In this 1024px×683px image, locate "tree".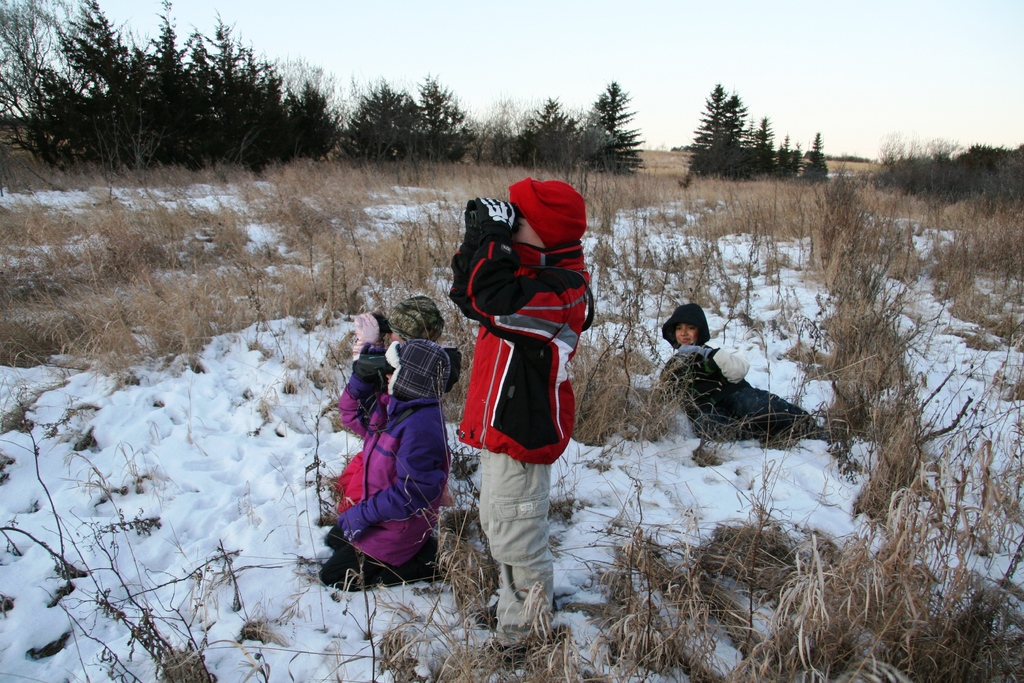
Bounding box: bbox=[679, 68, 754, 199].
